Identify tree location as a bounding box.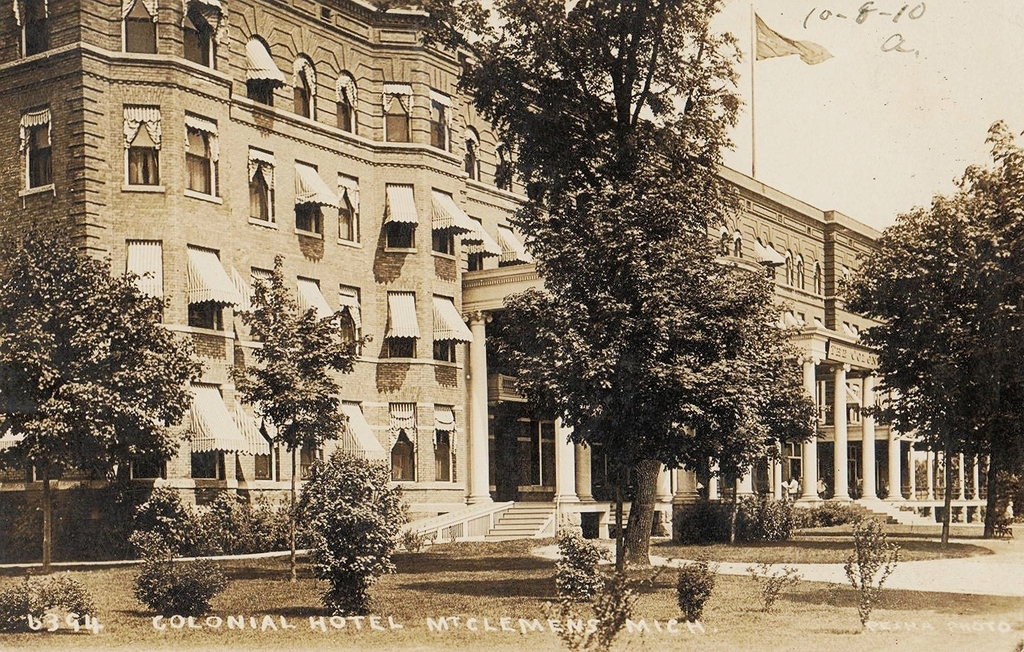
687, 477, 791, 540.
